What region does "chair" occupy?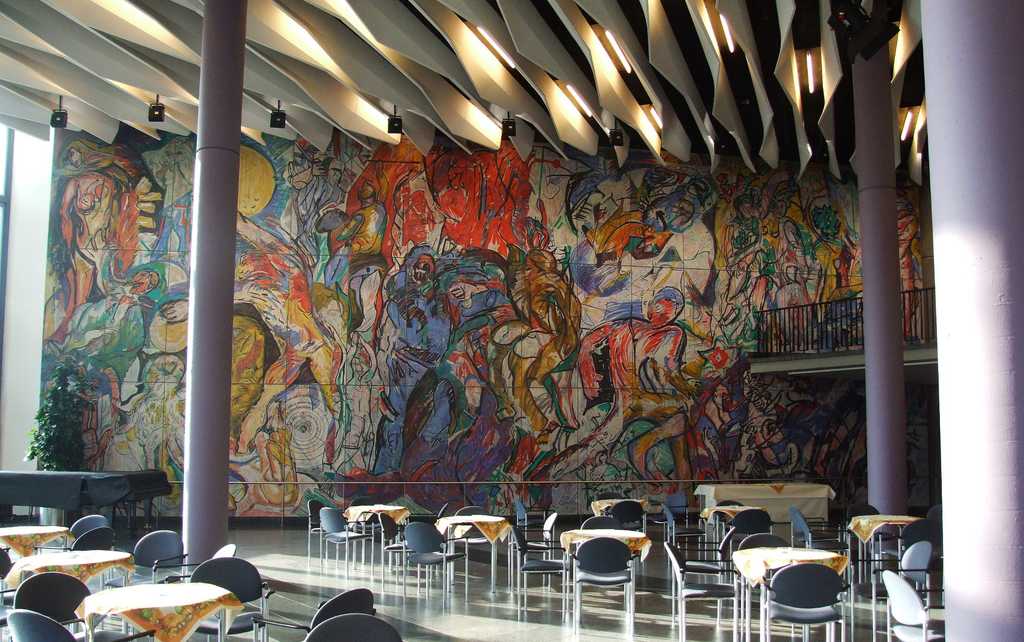
0, 548, 16, 581.
